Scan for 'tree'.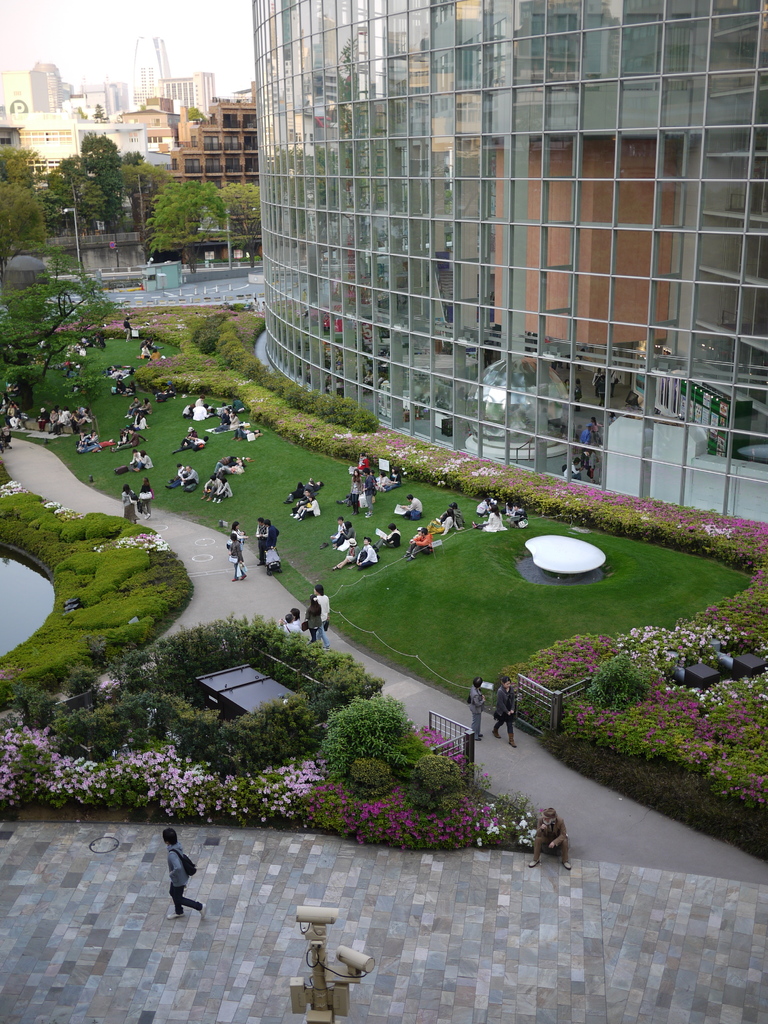
Scan result: bbox=(0, 140, 42, 295).
